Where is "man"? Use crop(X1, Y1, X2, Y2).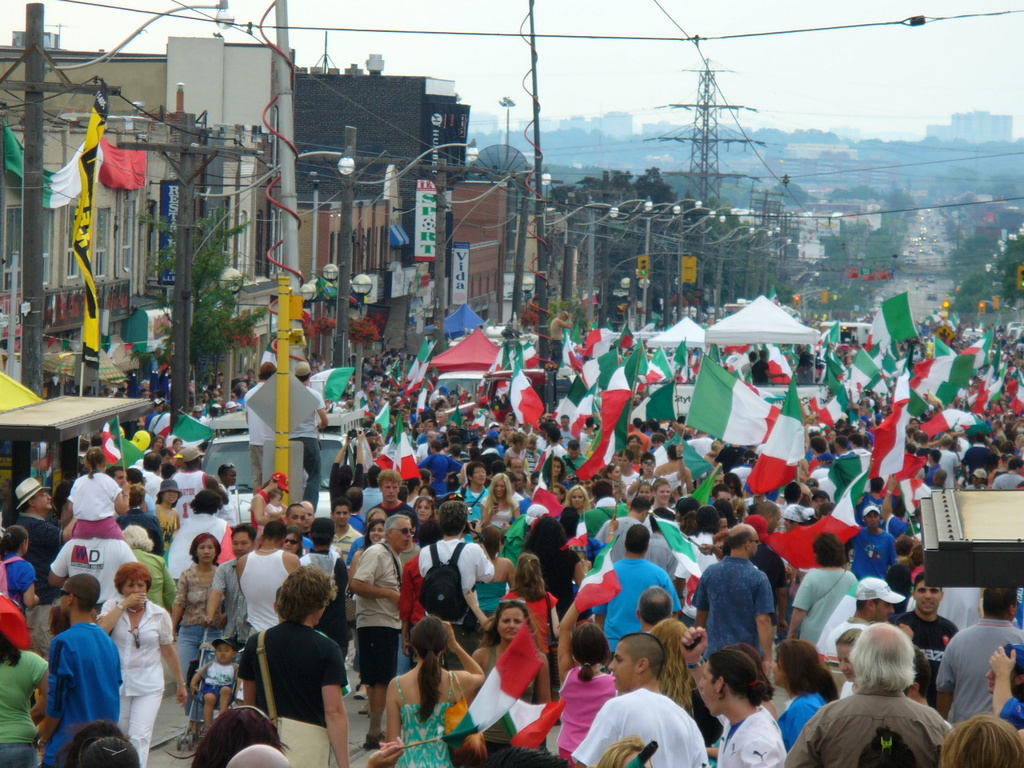
crop(653, 445, 690, 493).
